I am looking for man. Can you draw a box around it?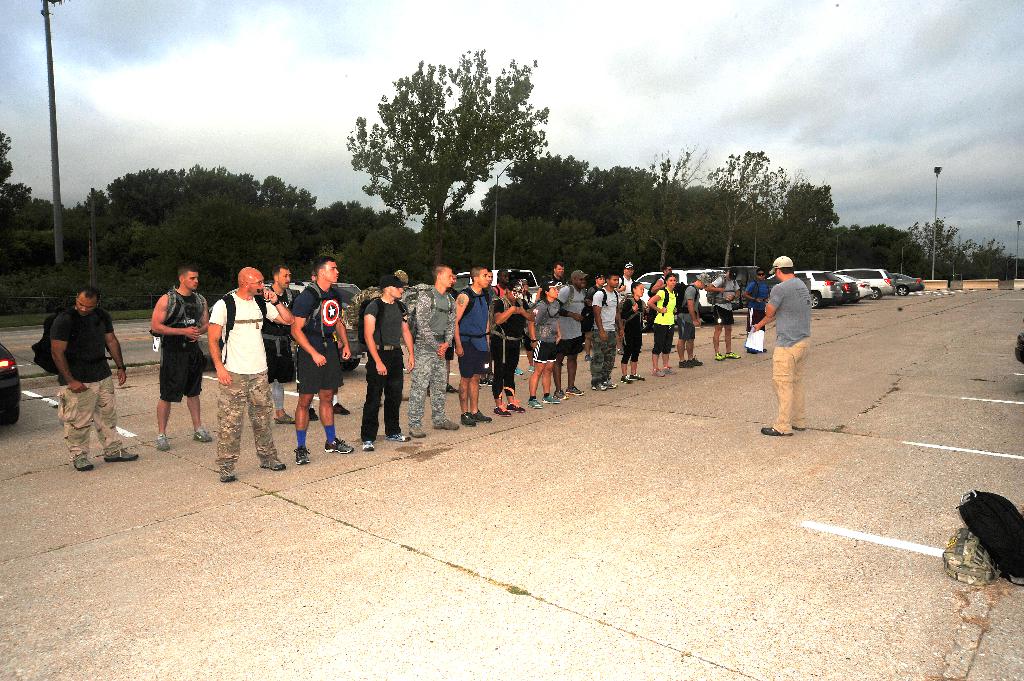
Sure, the bounding box is (left=588, top=275, right=609, bottom=360).
